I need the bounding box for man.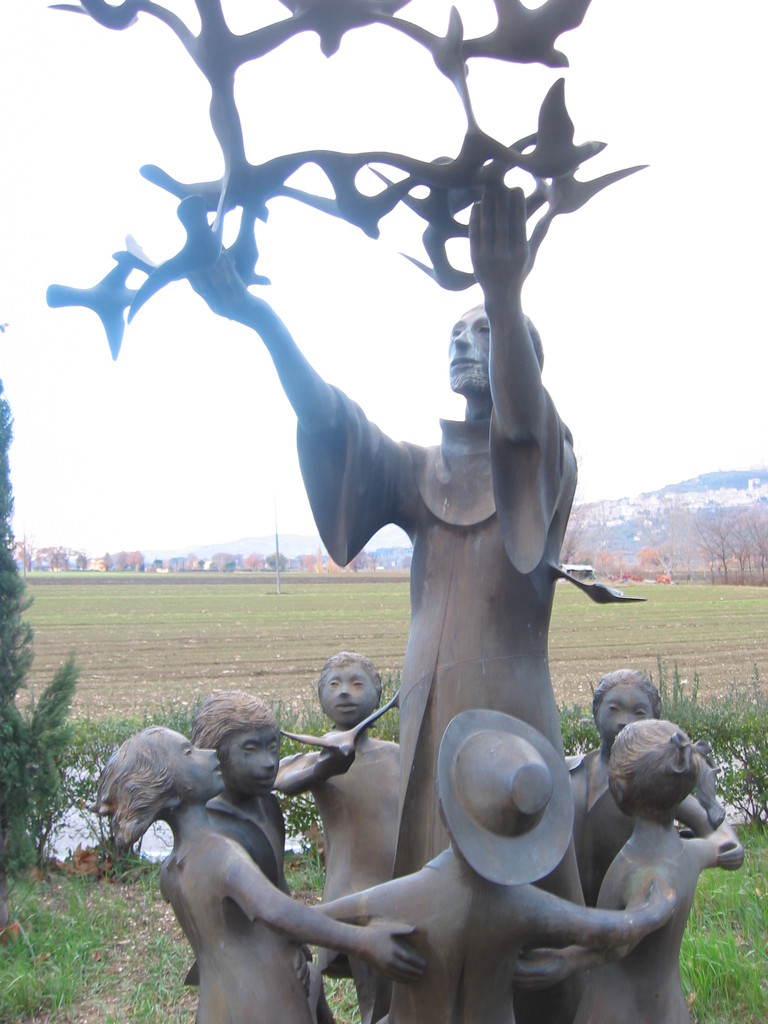
Here it is: 277:645:411:1021.
